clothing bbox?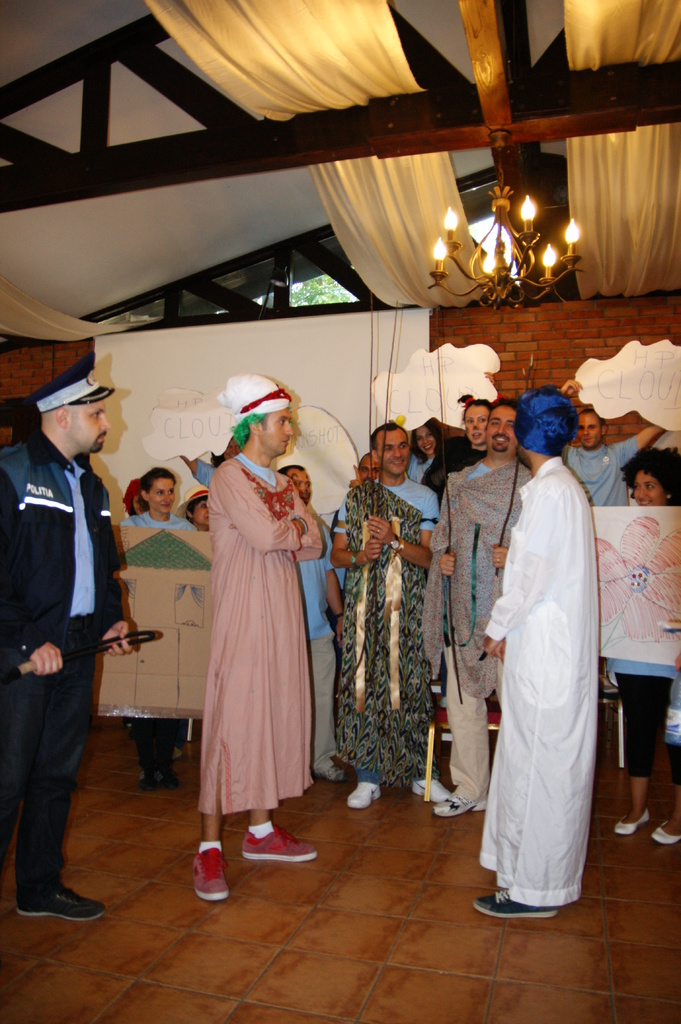
564/433/643/503
